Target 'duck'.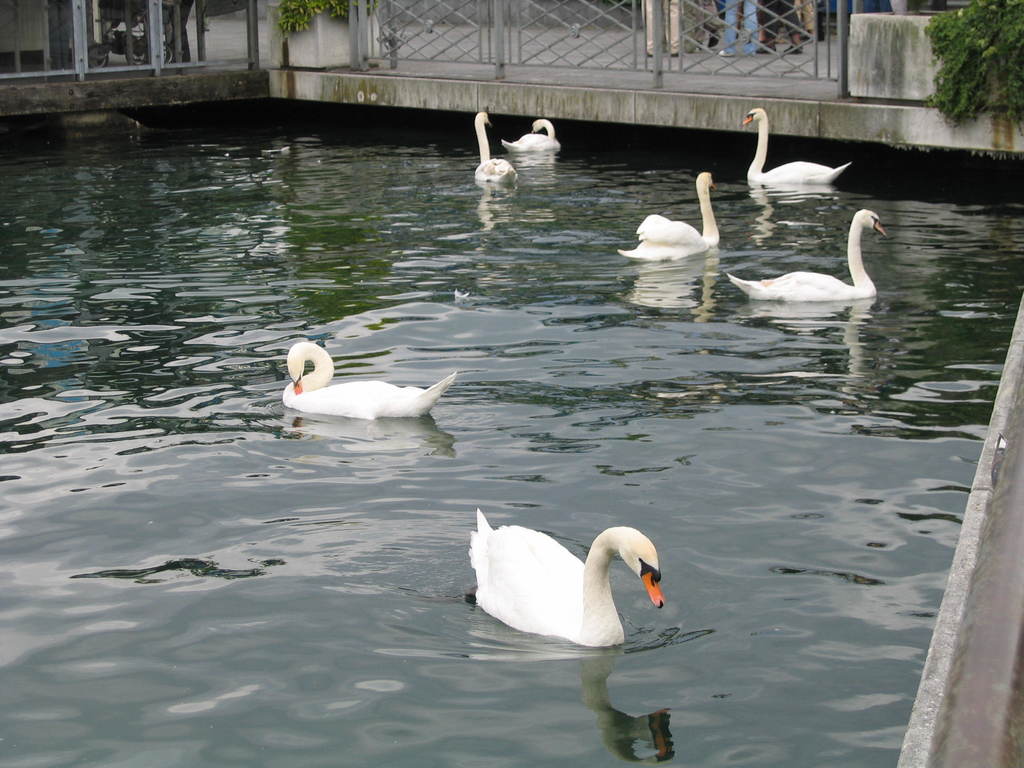
Target region: bbox(737, 105, 861, 189).
